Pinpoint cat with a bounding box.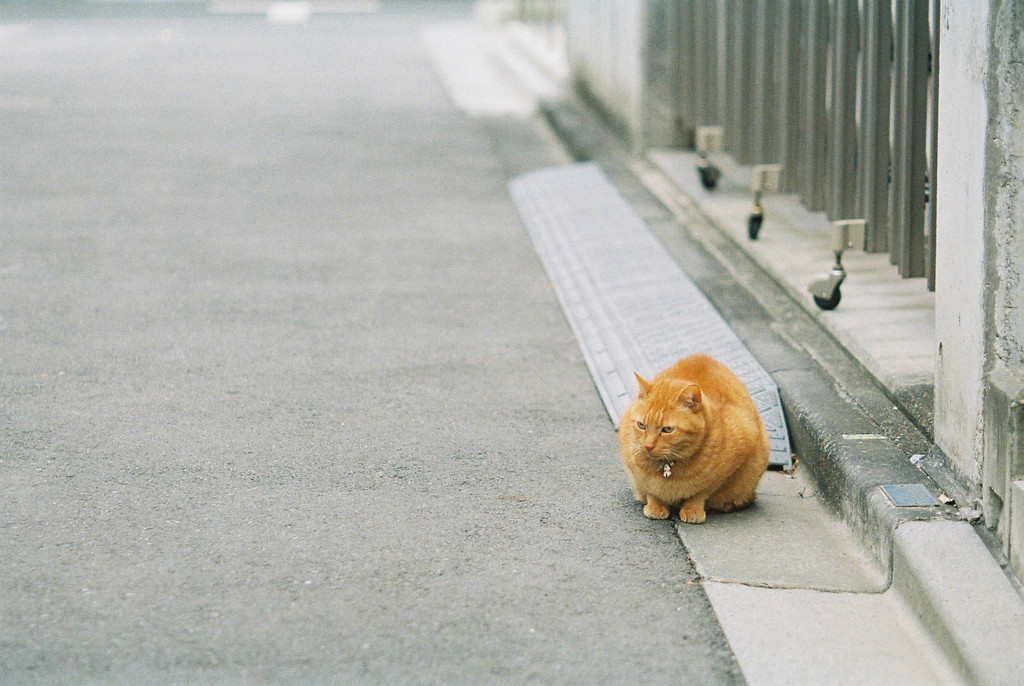
(x1=611, y1=345, x2=771, y2=528).
